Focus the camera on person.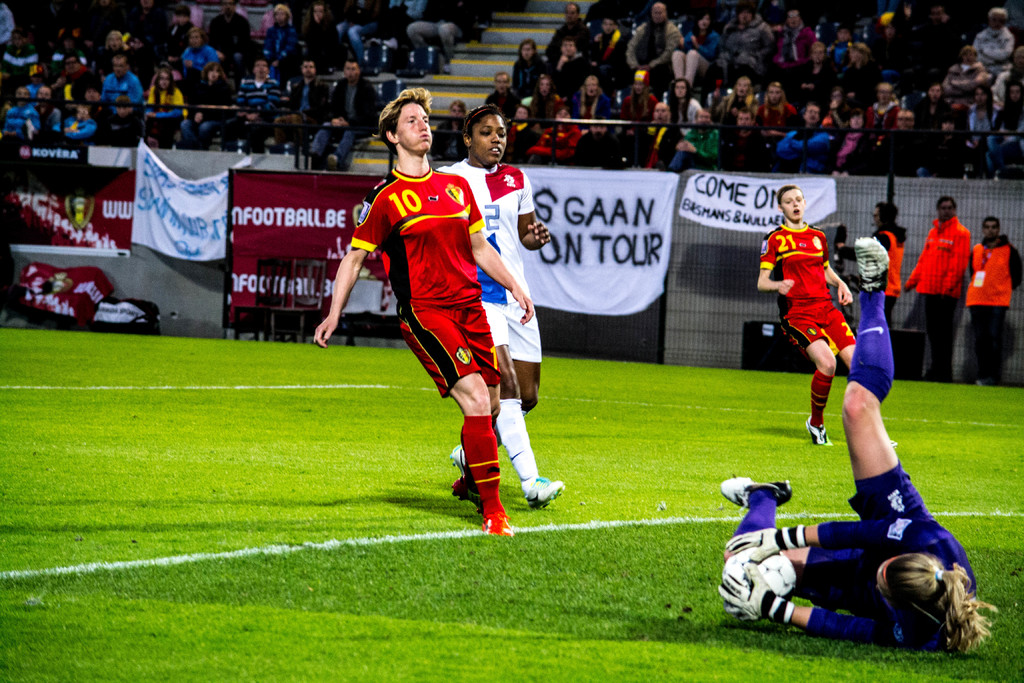
Focus region: 536:108:579:157.
